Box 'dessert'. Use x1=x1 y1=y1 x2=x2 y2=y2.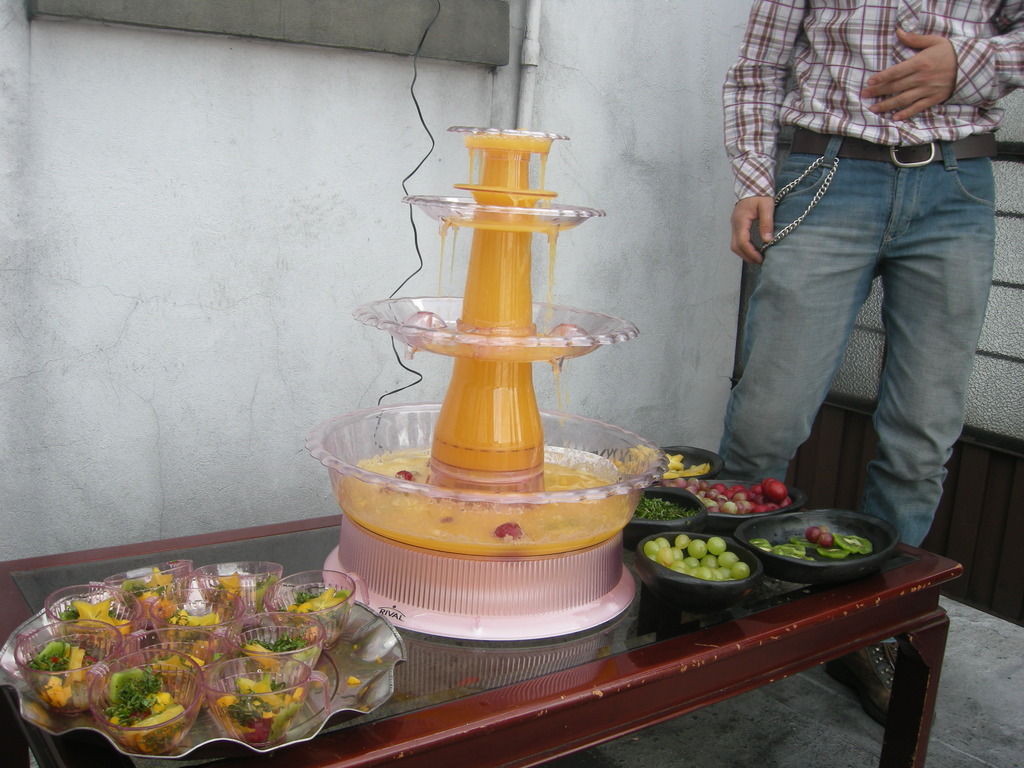
x1=754 y1=520 x2=877 y2=557.
